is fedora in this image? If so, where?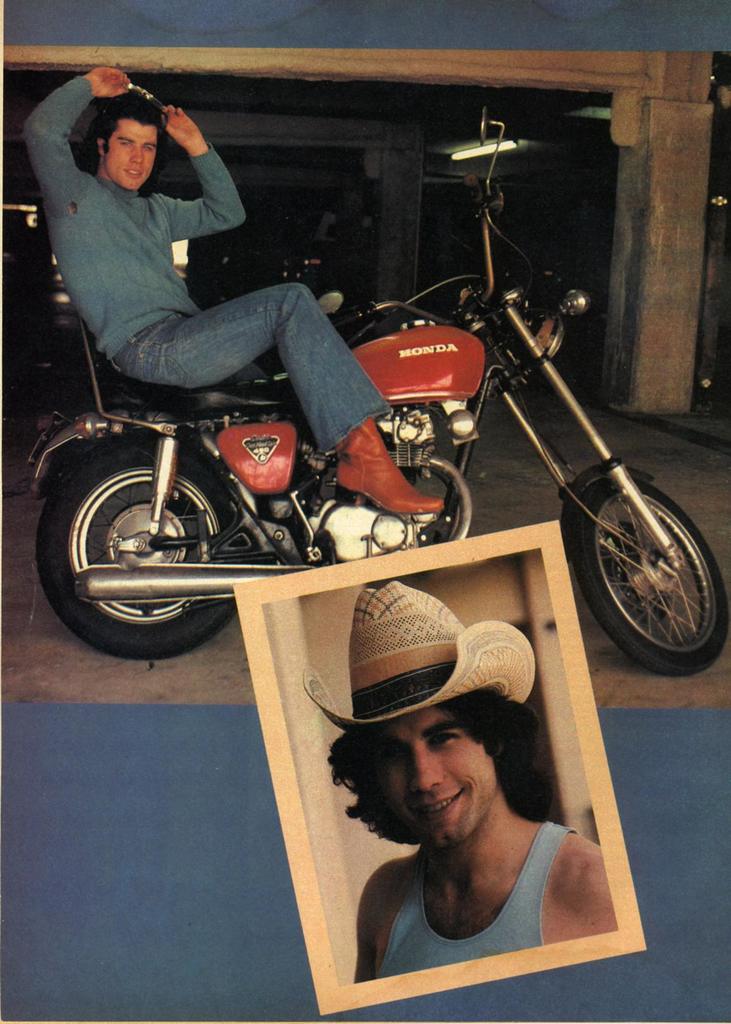
Yes, at <box>303,576,533,733</box>.
